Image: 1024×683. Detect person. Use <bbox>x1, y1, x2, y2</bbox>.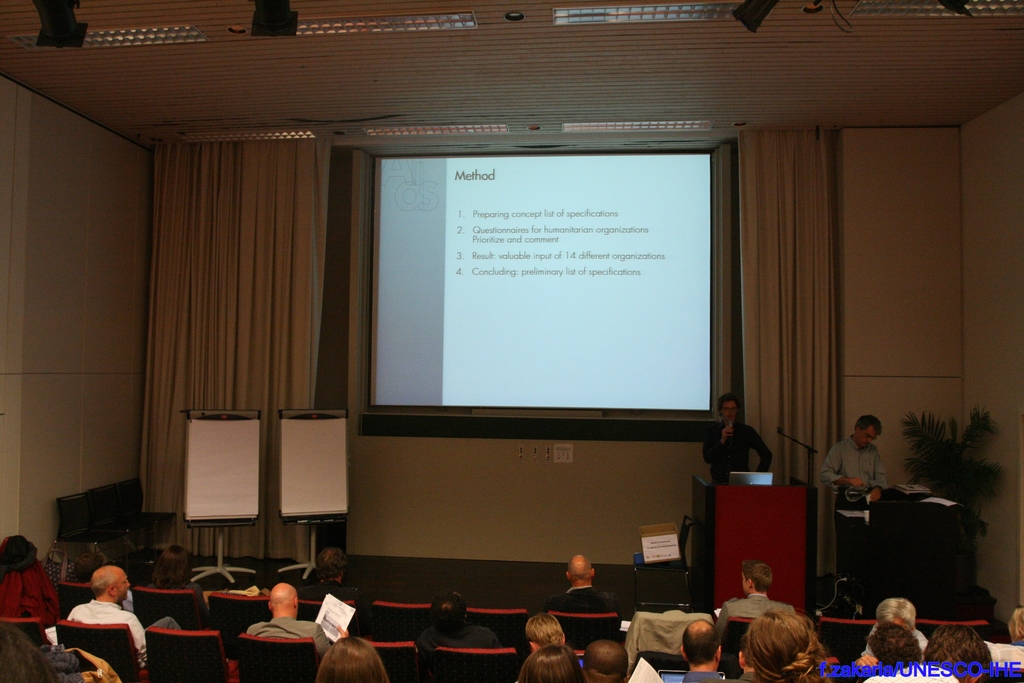
<bbox>817, 418, 891, 589</bbox>.
